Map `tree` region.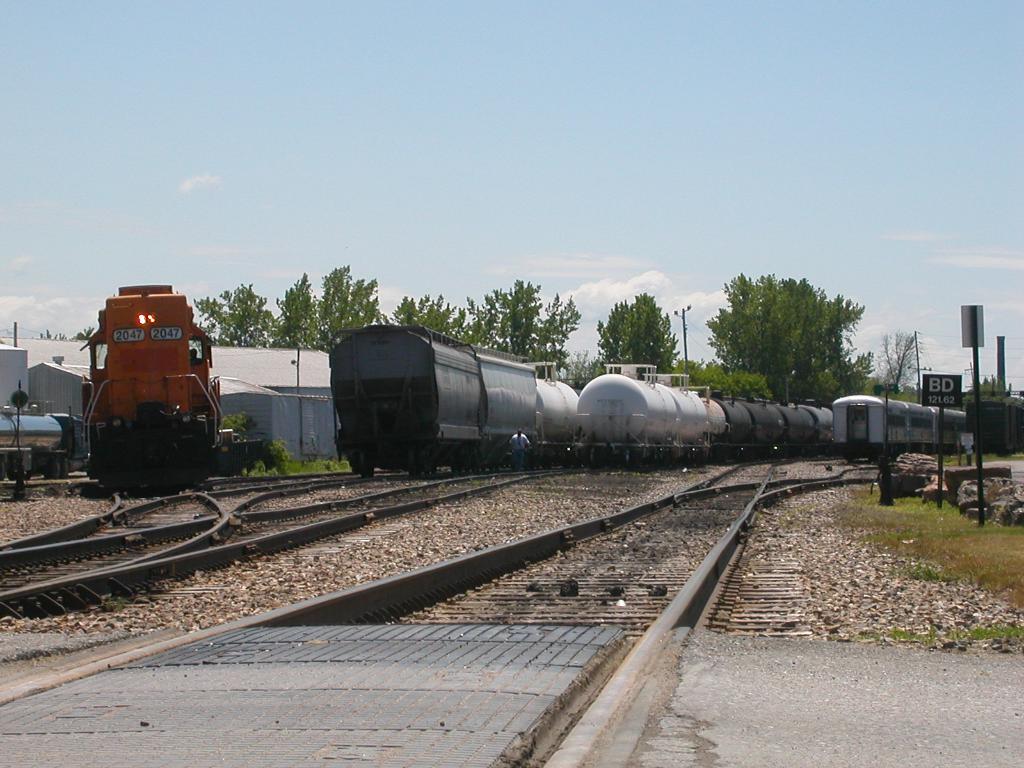
Mapped to bbox=[485, 273, 578, 364].
